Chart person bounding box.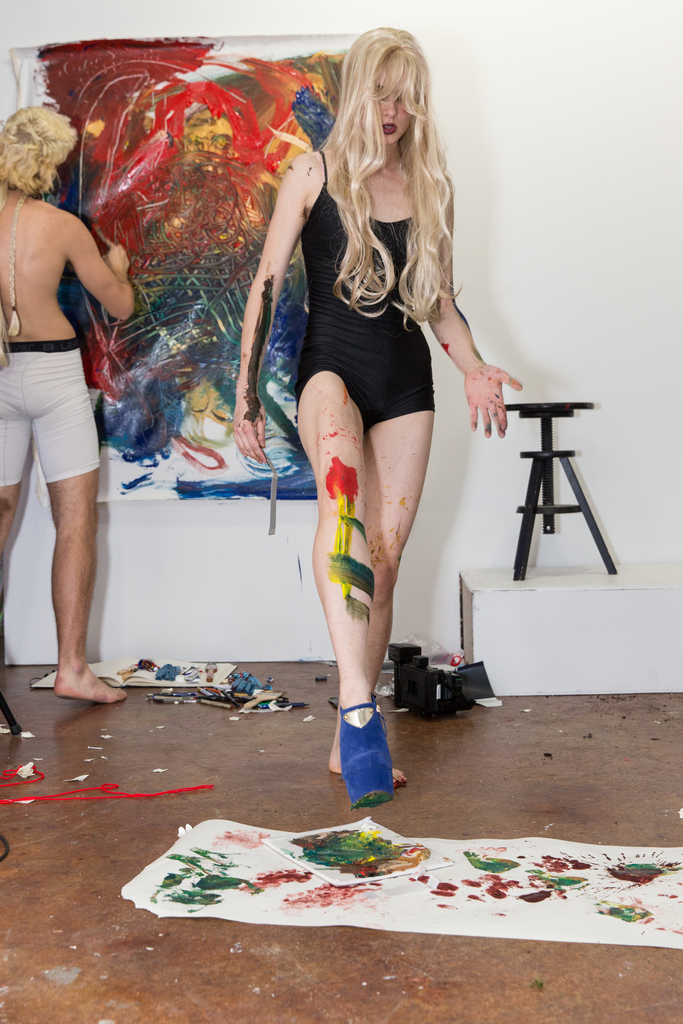
Charted: <region>225, 20, 526, 796</region>.
